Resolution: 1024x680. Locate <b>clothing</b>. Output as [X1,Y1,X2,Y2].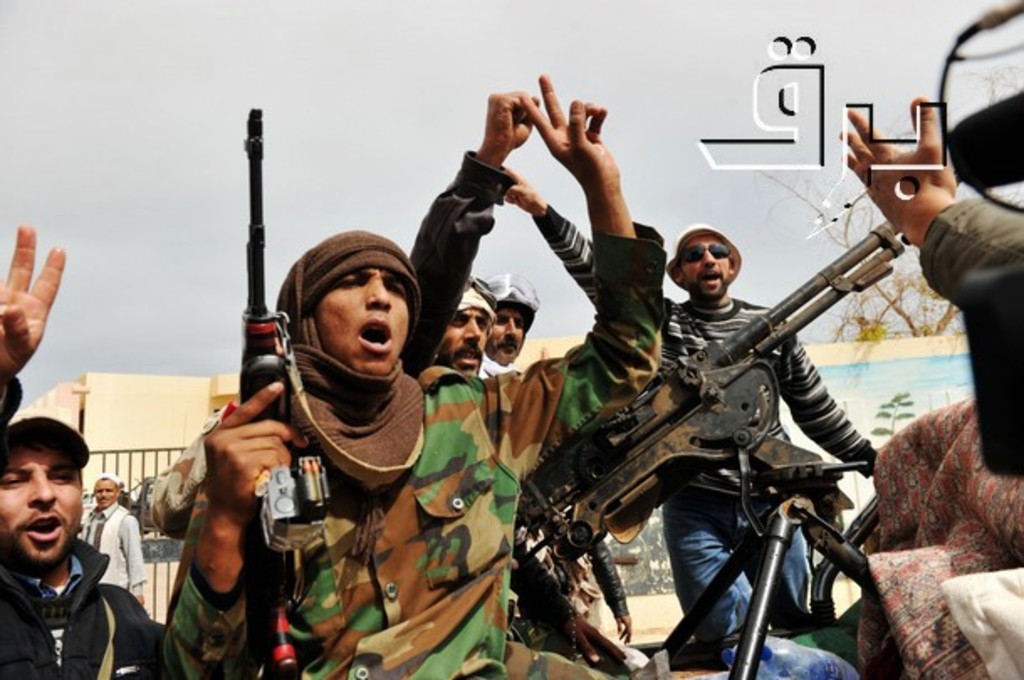
[532,203,875,658].
